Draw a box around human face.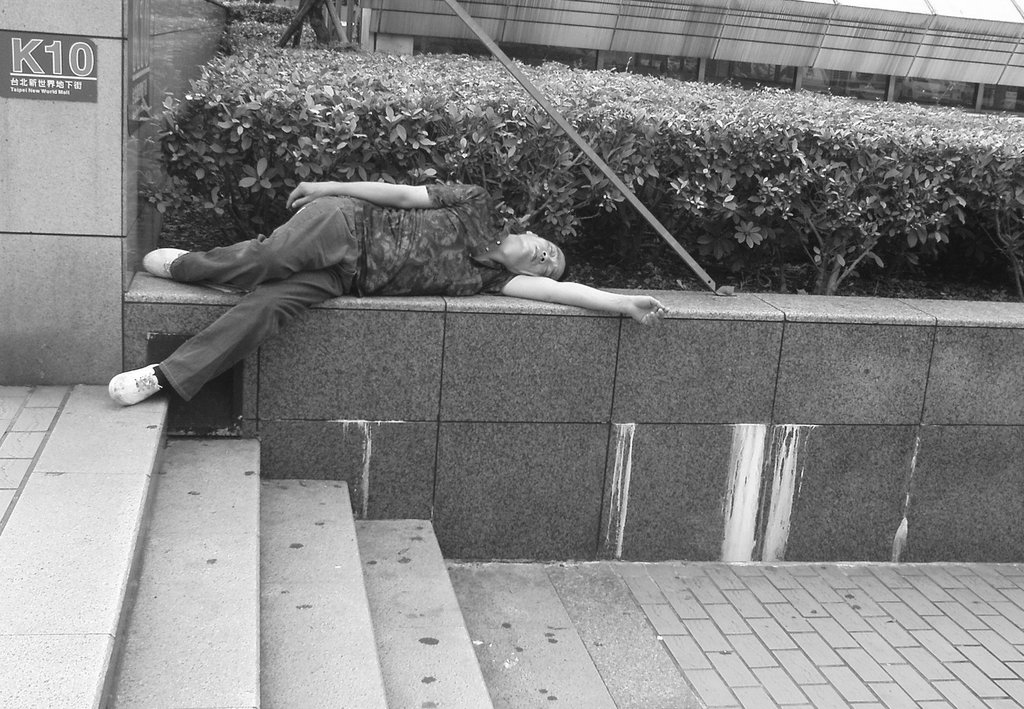
locate(516, 229, 568, 281).
